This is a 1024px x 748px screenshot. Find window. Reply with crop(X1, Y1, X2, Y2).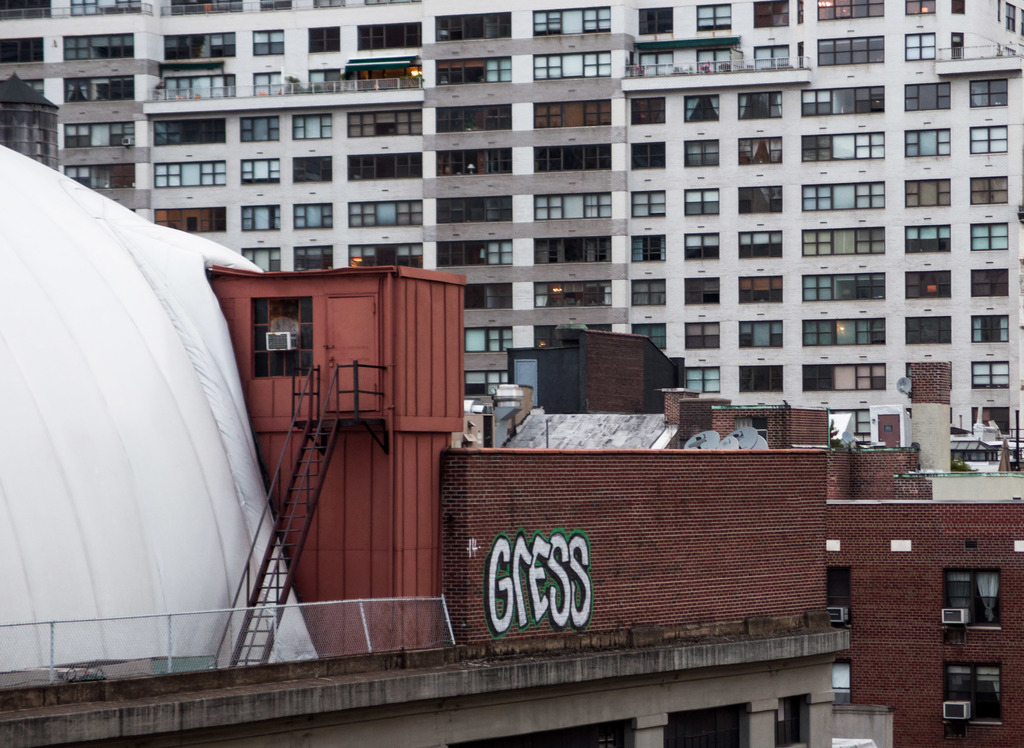
crop(621, 88, 670, 118).
